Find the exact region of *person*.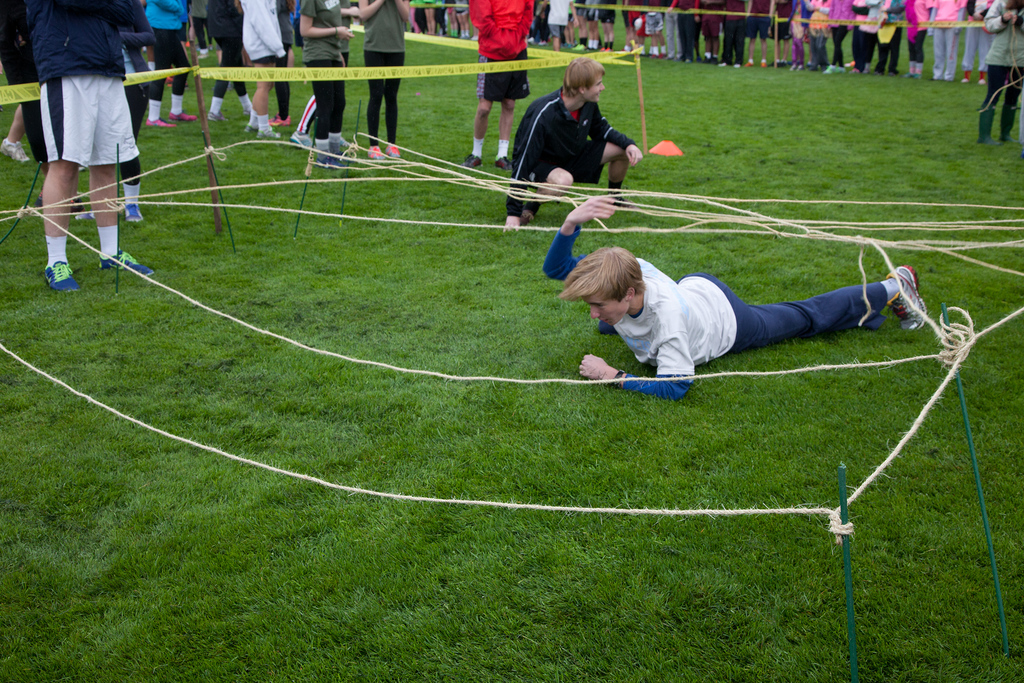
Exact region: [left=582, top=0, right=600, bottom=48].
